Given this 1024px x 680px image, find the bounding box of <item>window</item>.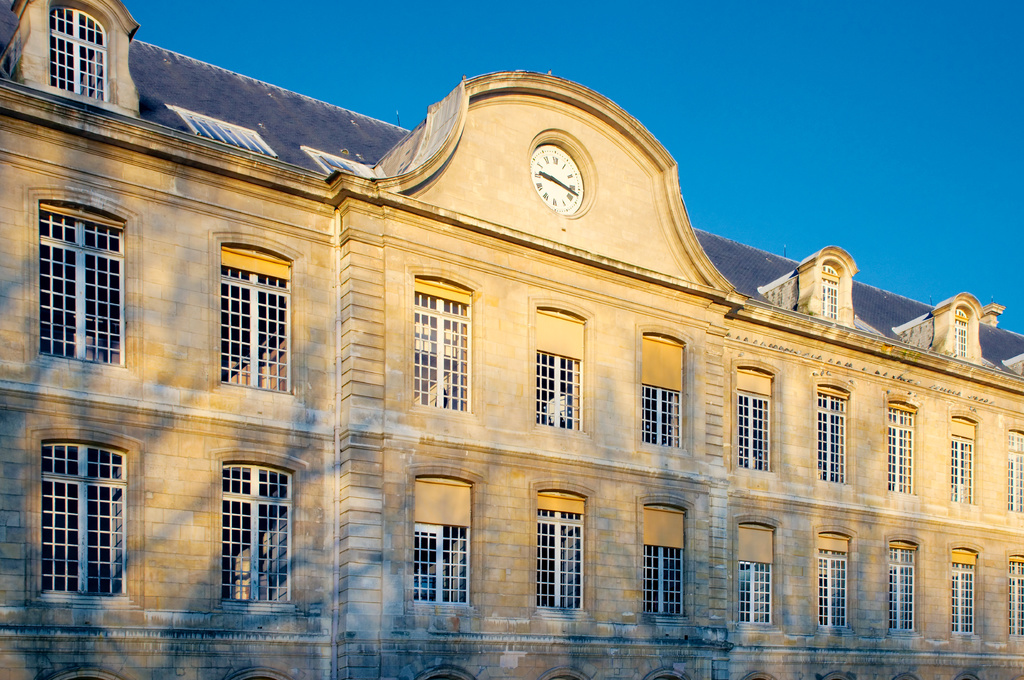
locate(728, 358, 779, 477).
